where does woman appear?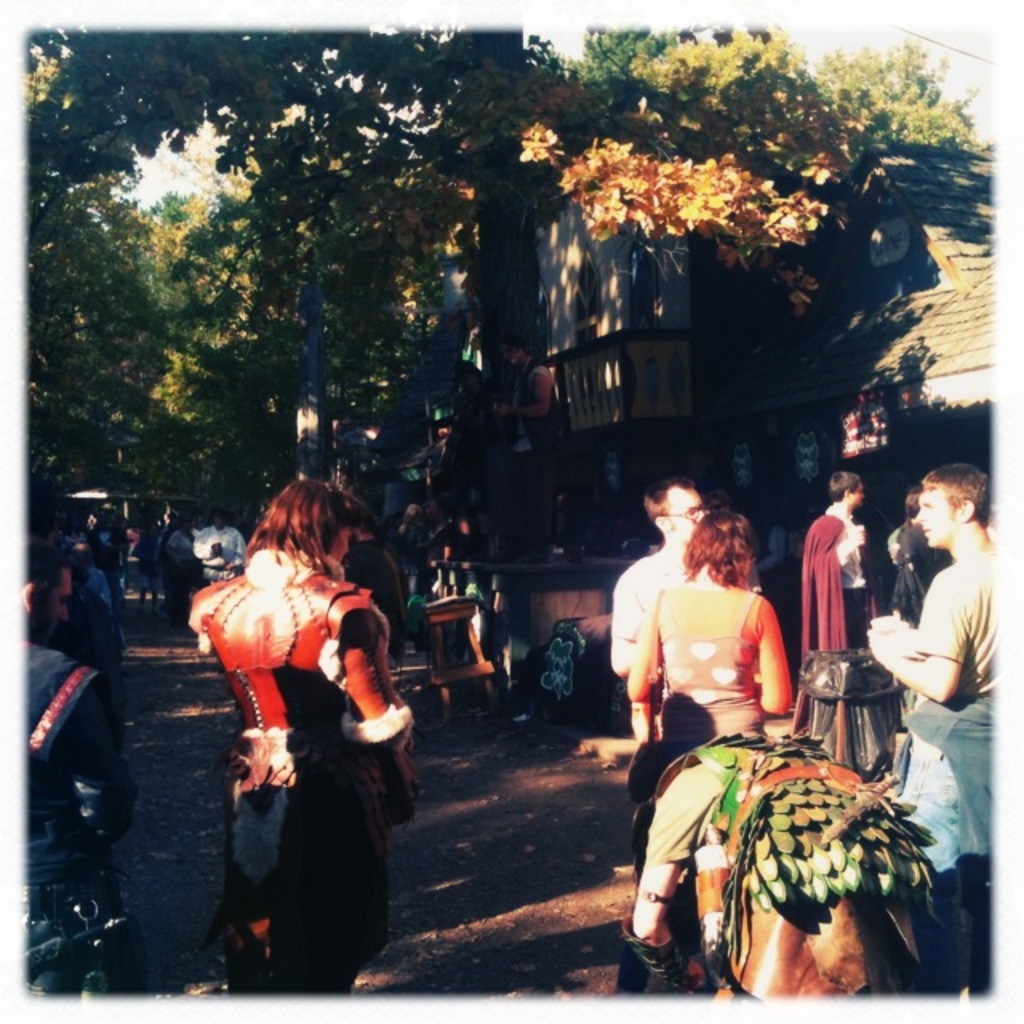
Appears at 186:485:429:994.
